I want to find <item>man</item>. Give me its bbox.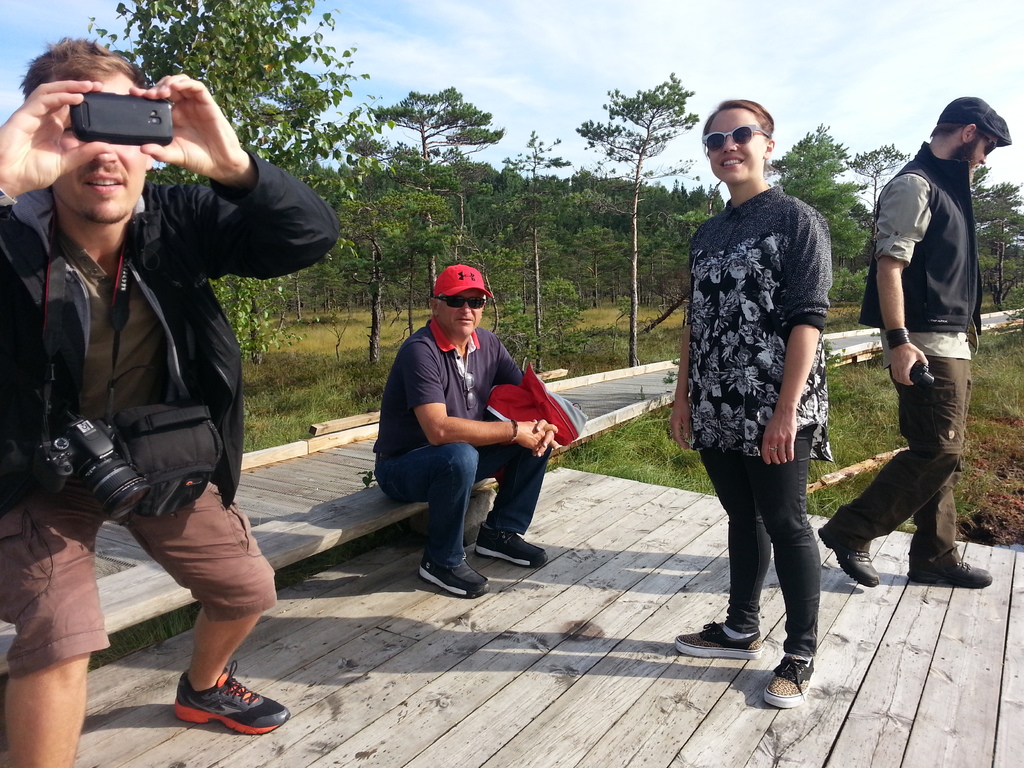
<bbox>816, 95, 1023, 586</bbox>.
